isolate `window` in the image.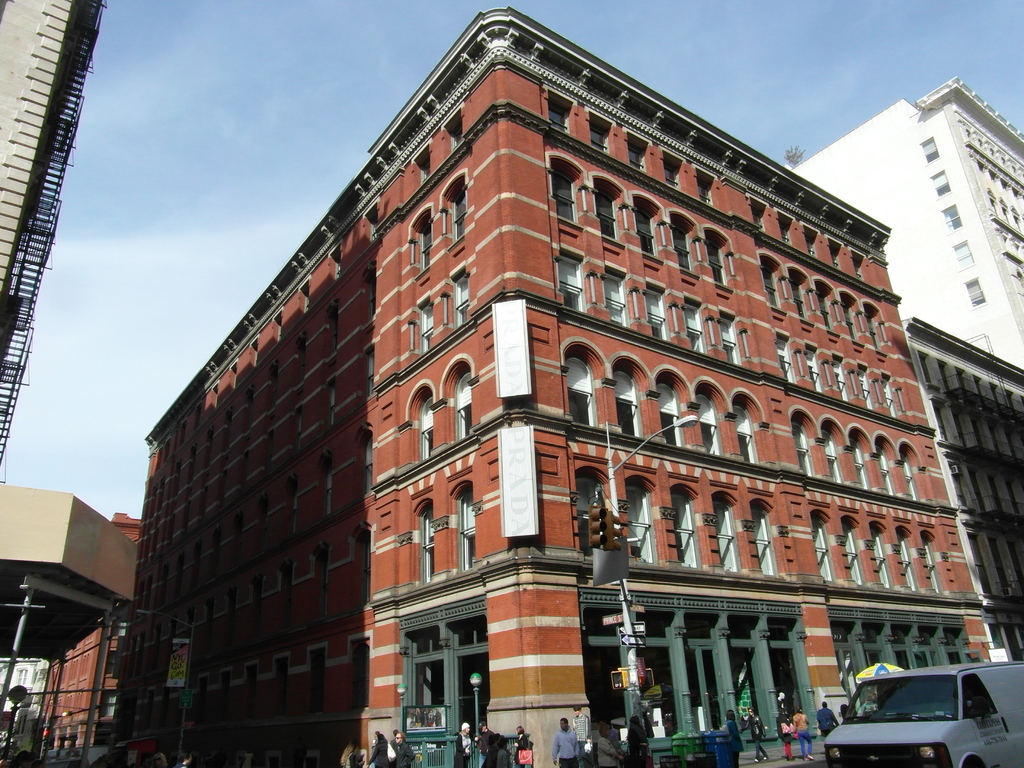
Isolated region: (left=923, top=137, right=936, bottom=162).
